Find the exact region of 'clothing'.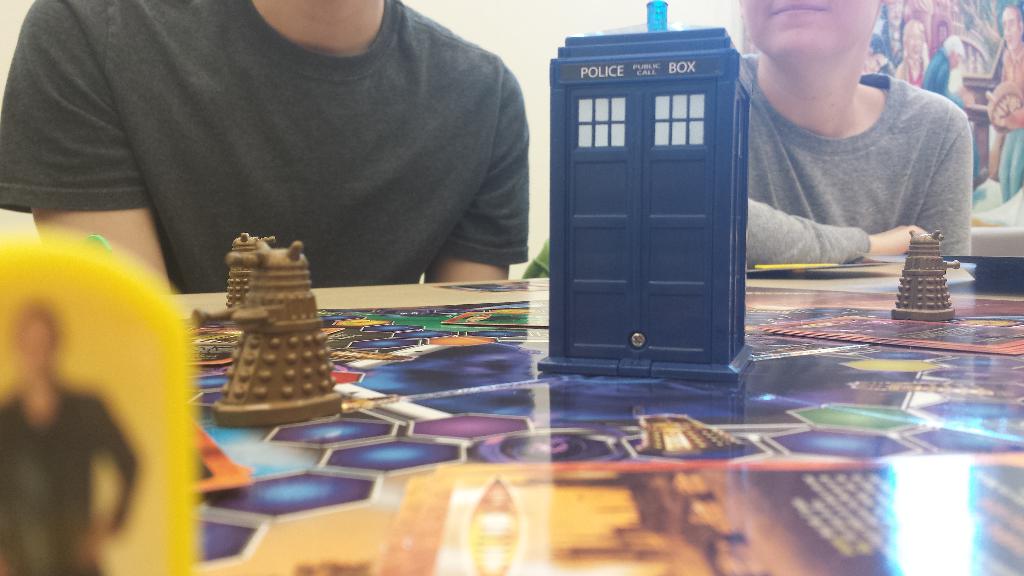
Exact region: box(739, 54, 973, 274).
